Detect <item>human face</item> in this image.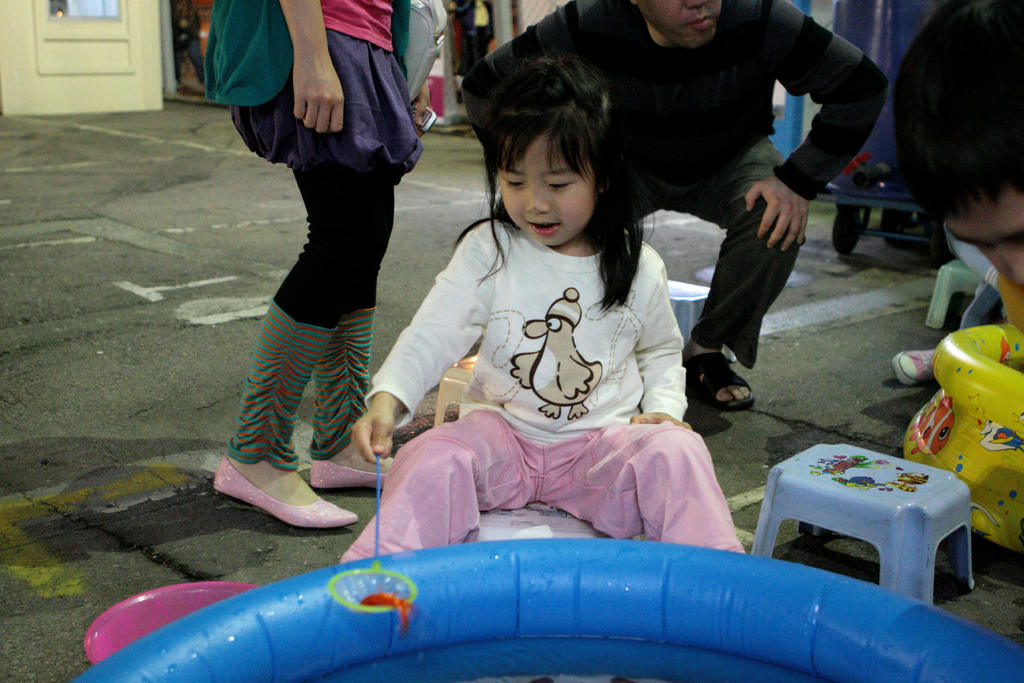
Detection: [x1=500, y1=134, x2=596, y2=247].
